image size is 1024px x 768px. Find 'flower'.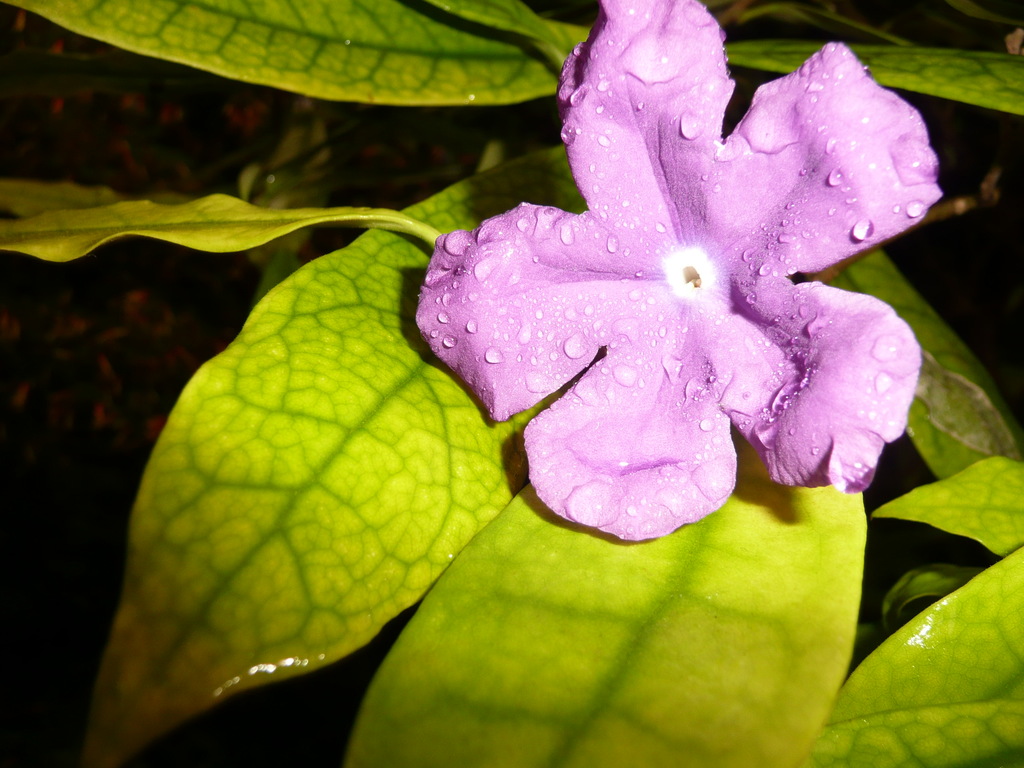
region(416, 29, 945, 558).
